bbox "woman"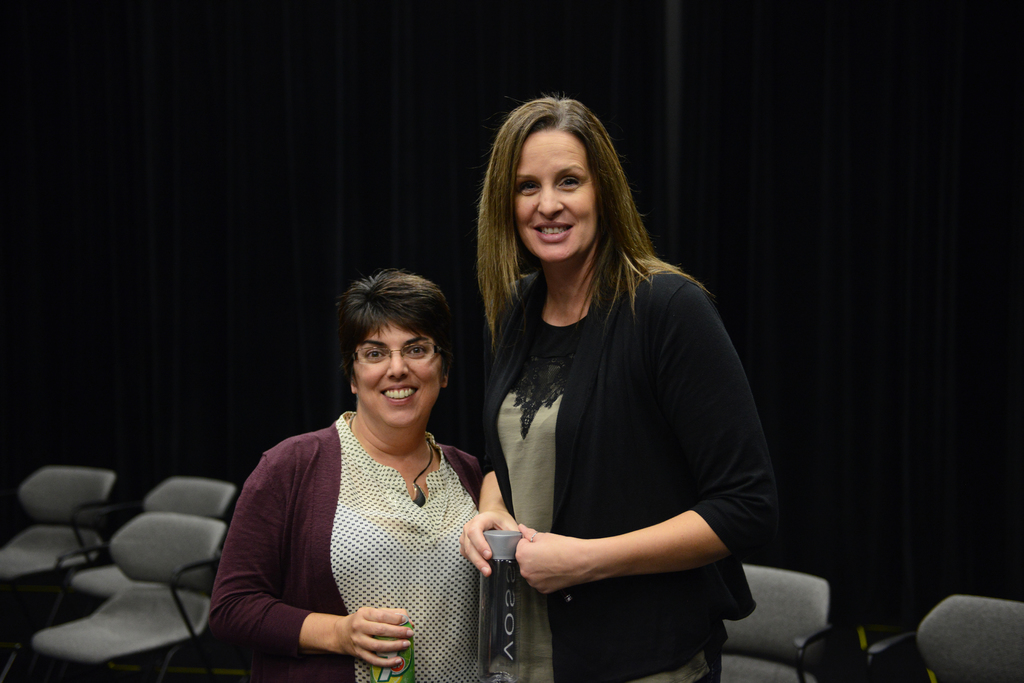
bbox=[452, 116, 771, 682]
